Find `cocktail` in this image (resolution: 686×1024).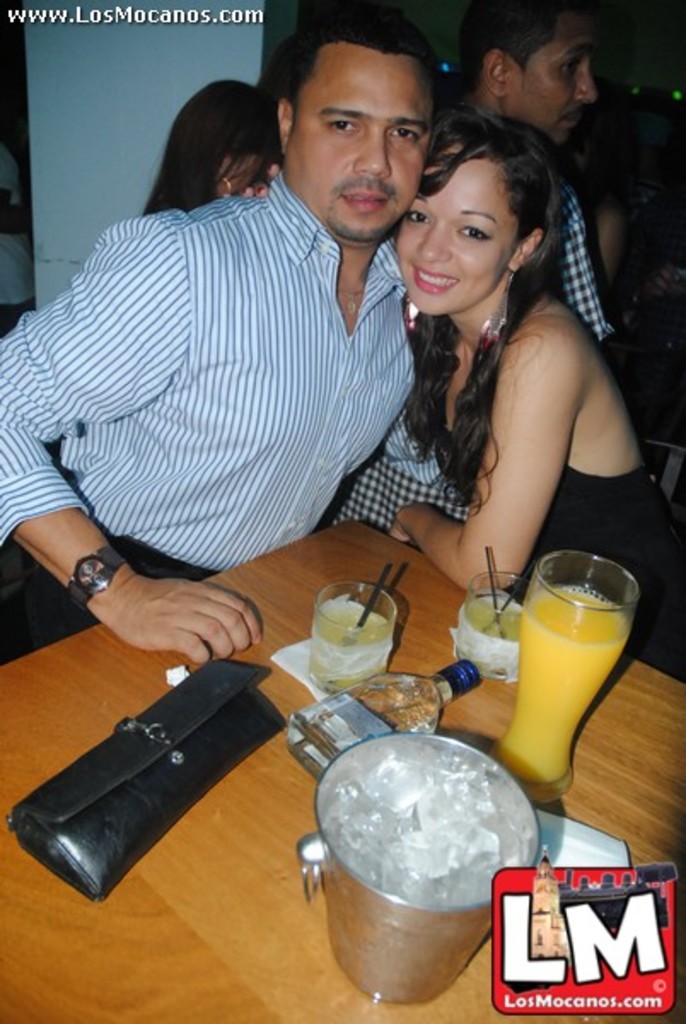
bbox(447, 560, 532, 688).
